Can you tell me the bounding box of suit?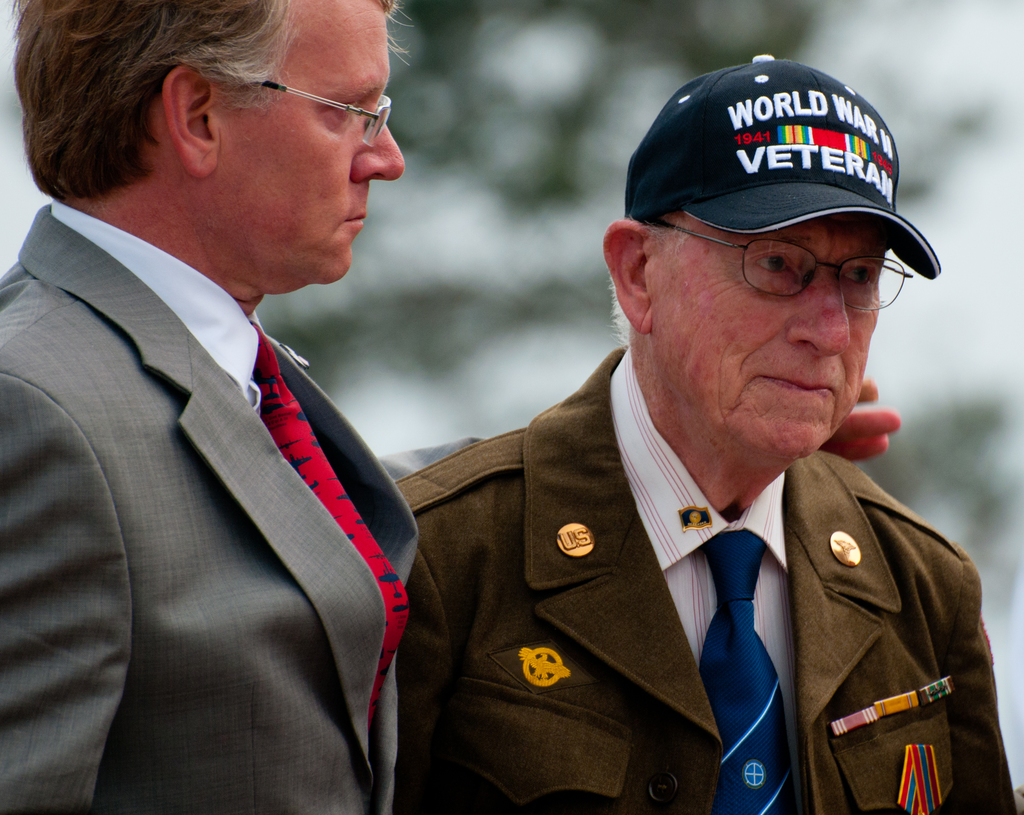
rect(297, 181, 1014, 802).
